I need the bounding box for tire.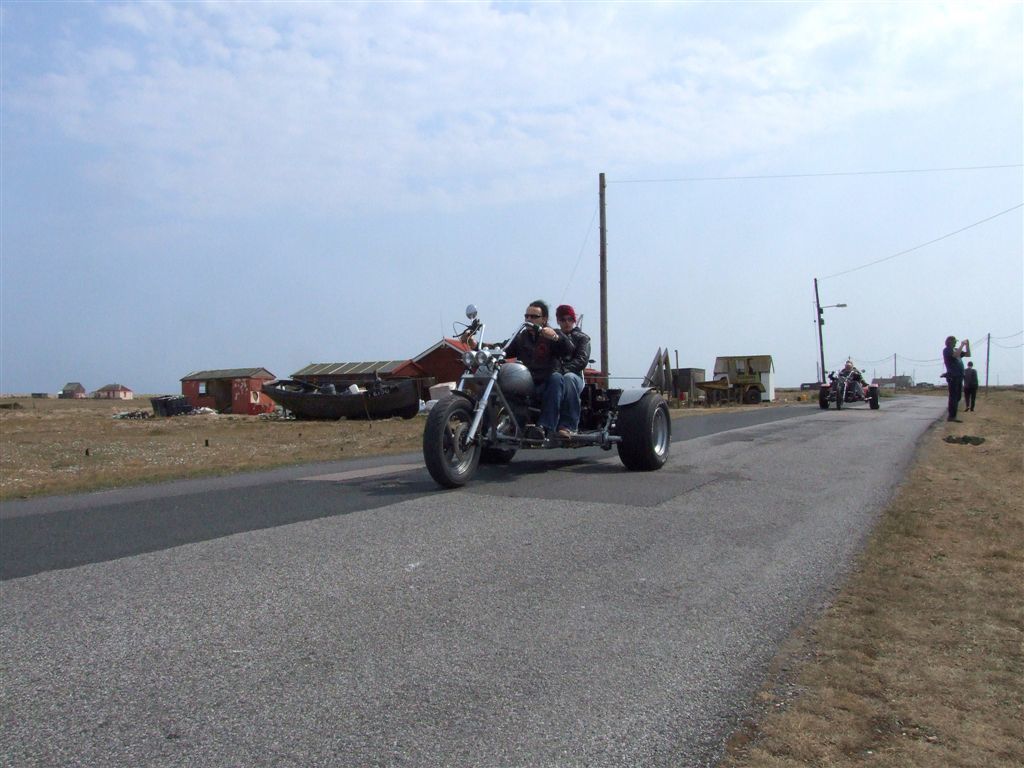
Here it is: (815,388,832,411).
